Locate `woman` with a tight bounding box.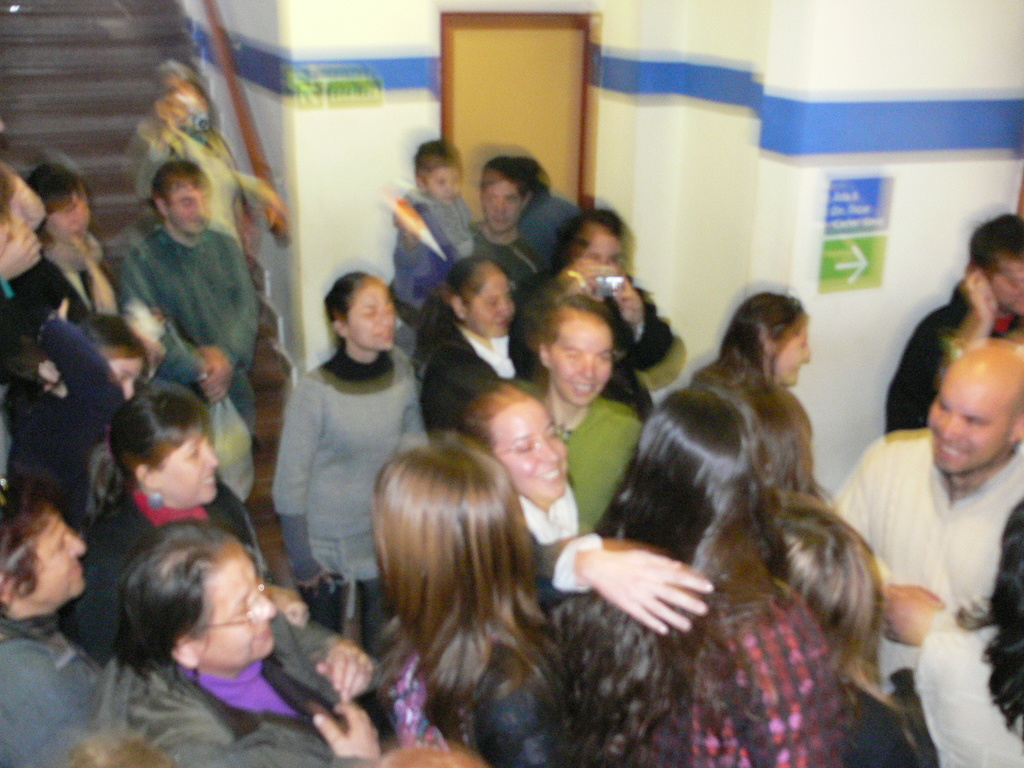
116/58/290/285.
